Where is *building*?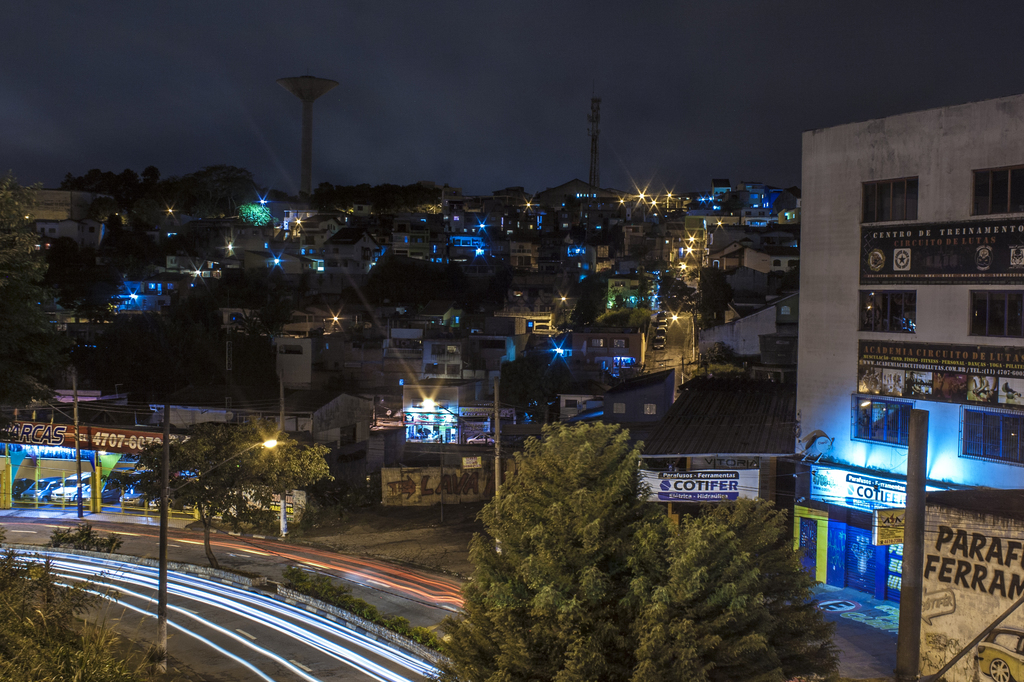
736, 72, 1016, 552.
